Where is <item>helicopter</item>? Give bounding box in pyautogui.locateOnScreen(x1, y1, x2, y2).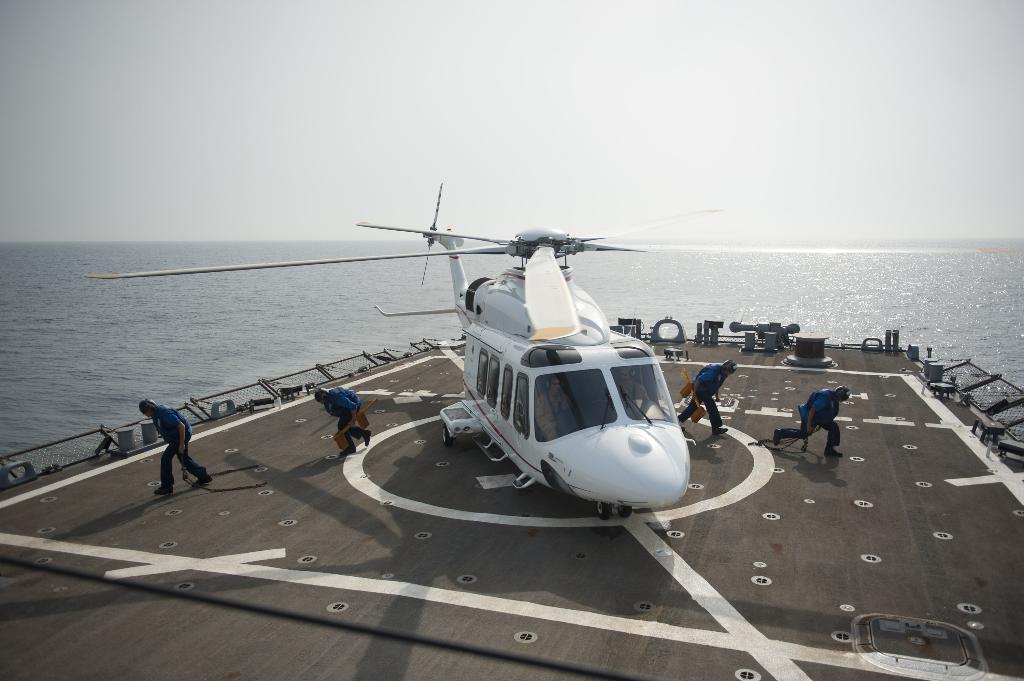
pyautogui.locateOnScreen(83, 179, 1023, 522).
